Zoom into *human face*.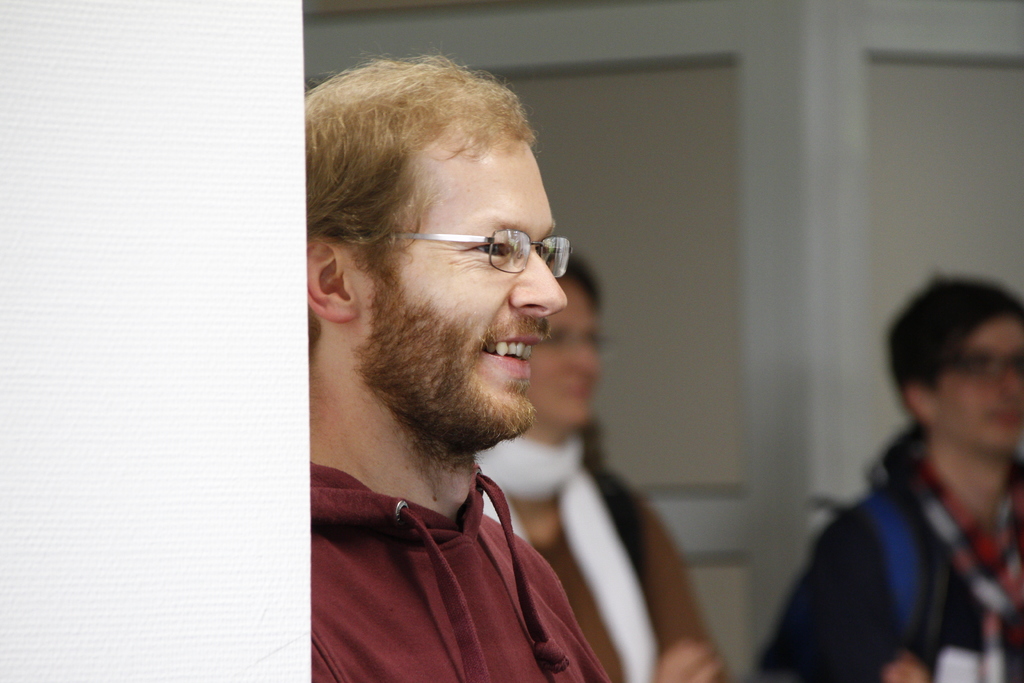
Zoom target: (530, 274, 604, 429).
